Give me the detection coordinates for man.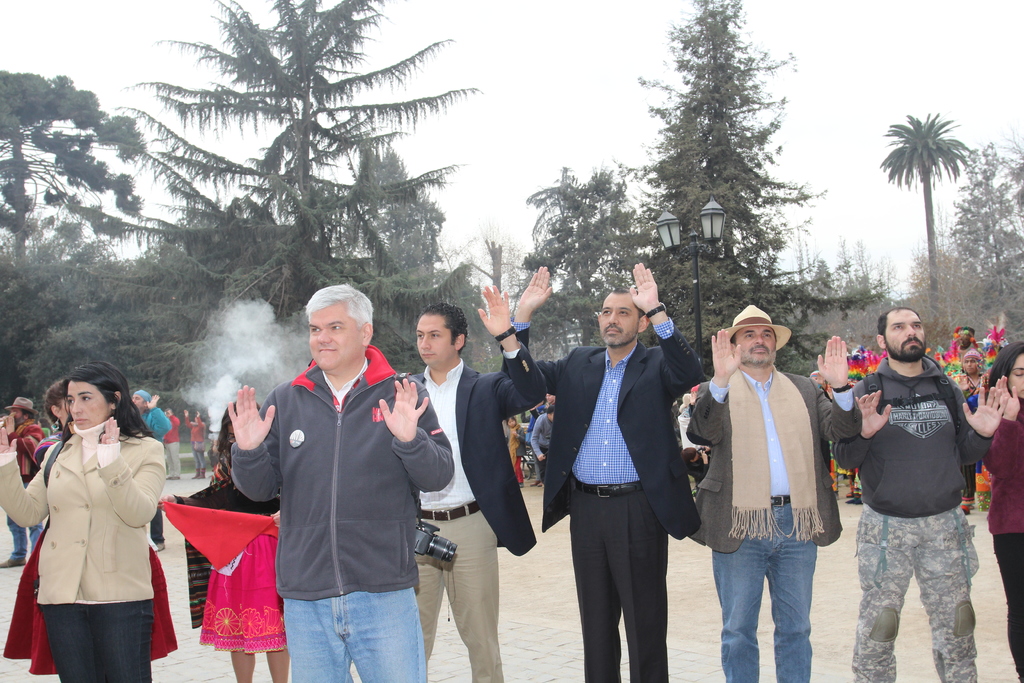
BBox(400, 285, 544, 682).
